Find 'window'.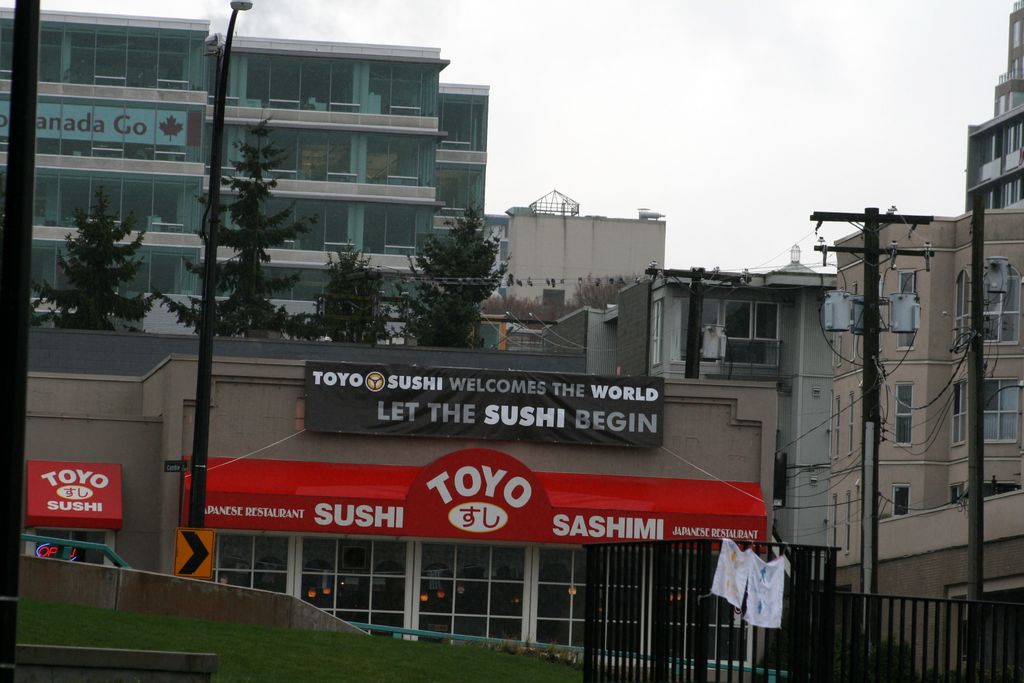
{"left": 833, "top": 495, "right": 840, "bottom": 552}.
